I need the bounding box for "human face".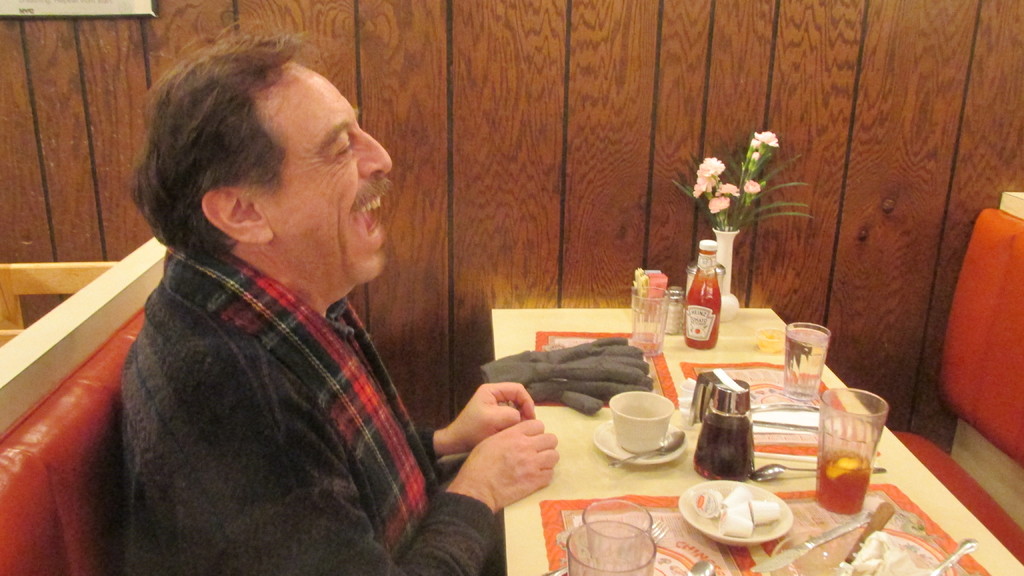
Here it is: [left=282, top=66, right=399, bottom=297].
